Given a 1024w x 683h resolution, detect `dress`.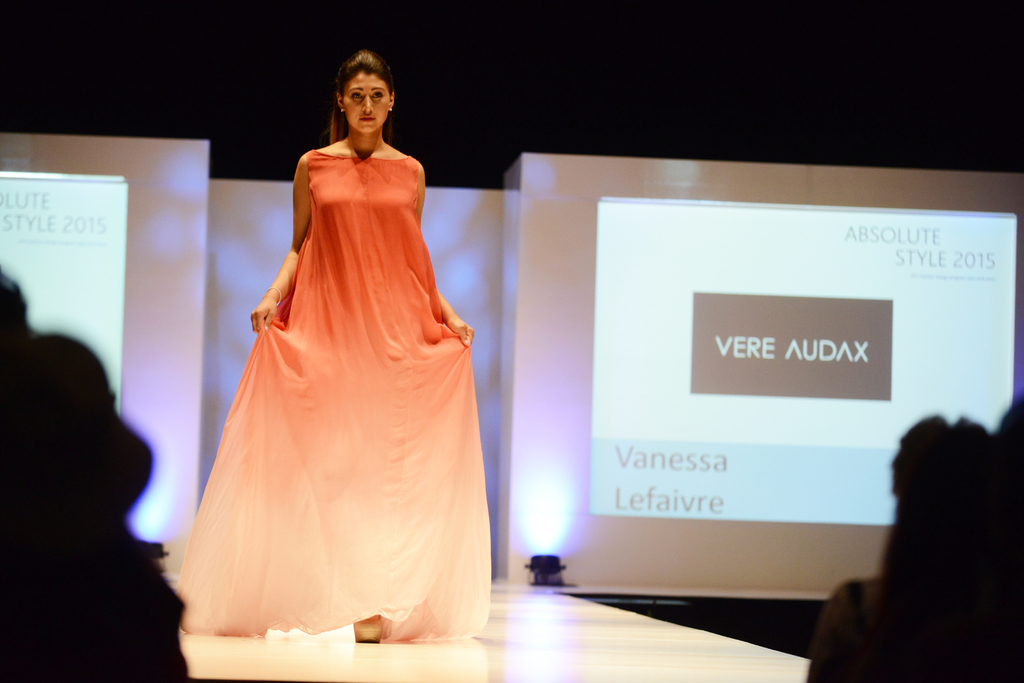
[x1=152, y1=75, x2=452, y2=678].
